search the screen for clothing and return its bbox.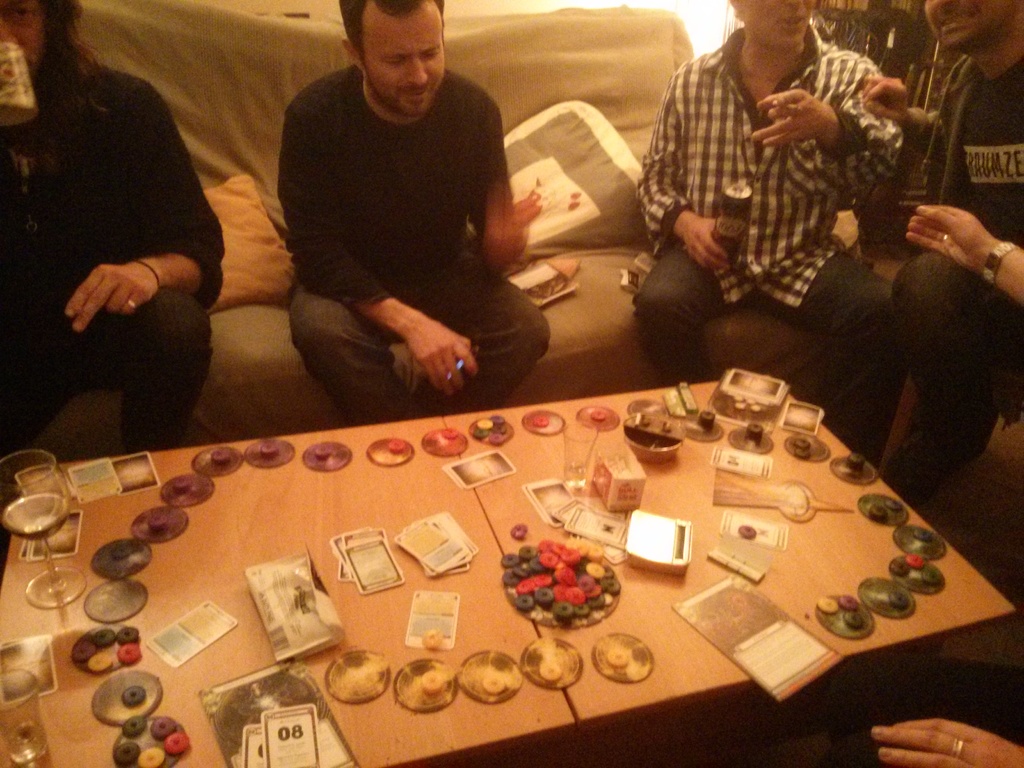
Found: box=[0, 50, 214, 460].
